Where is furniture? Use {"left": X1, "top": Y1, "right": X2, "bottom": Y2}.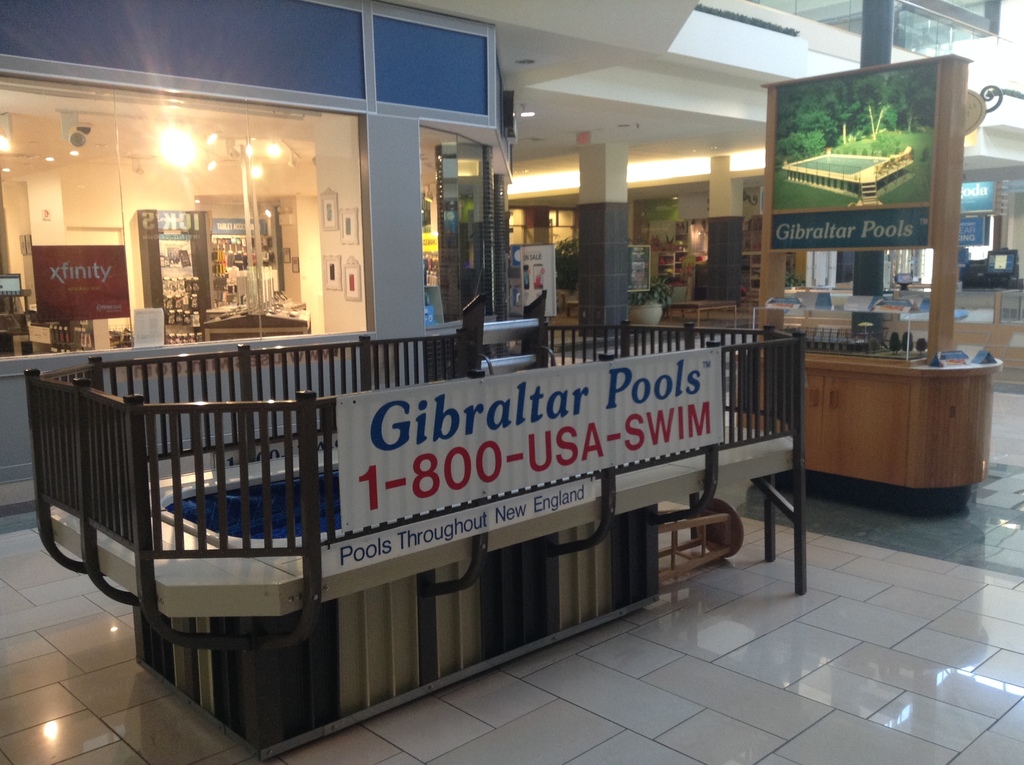
{"left": 664, "top": 298, "right": 737, "bottom": 330}.
